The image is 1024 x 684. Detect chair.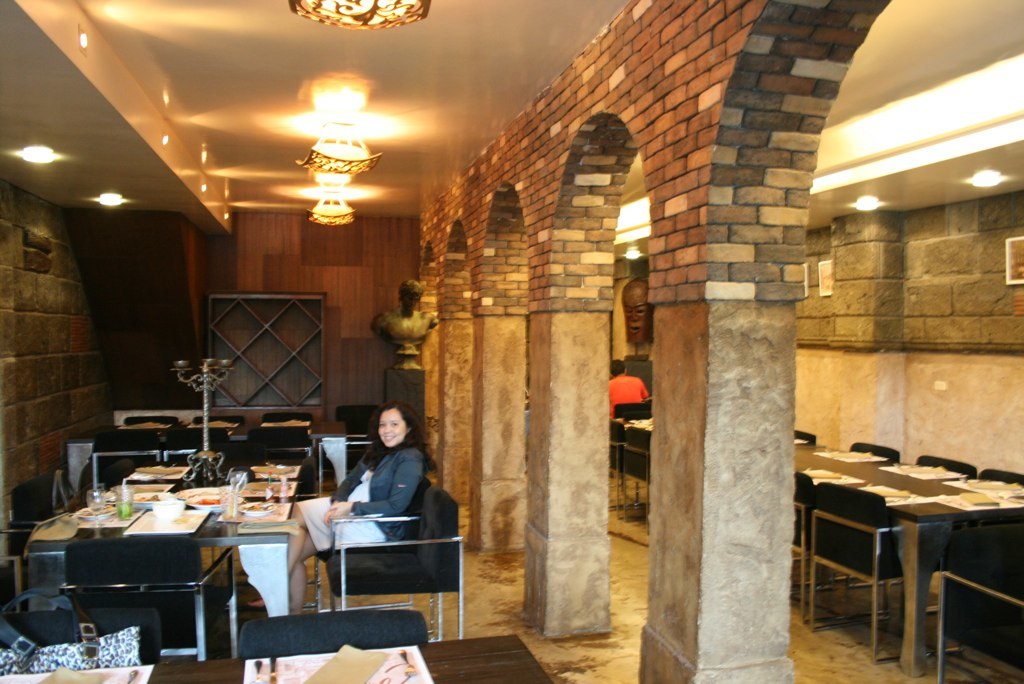
Detection: [808, 477, 961, 666].
